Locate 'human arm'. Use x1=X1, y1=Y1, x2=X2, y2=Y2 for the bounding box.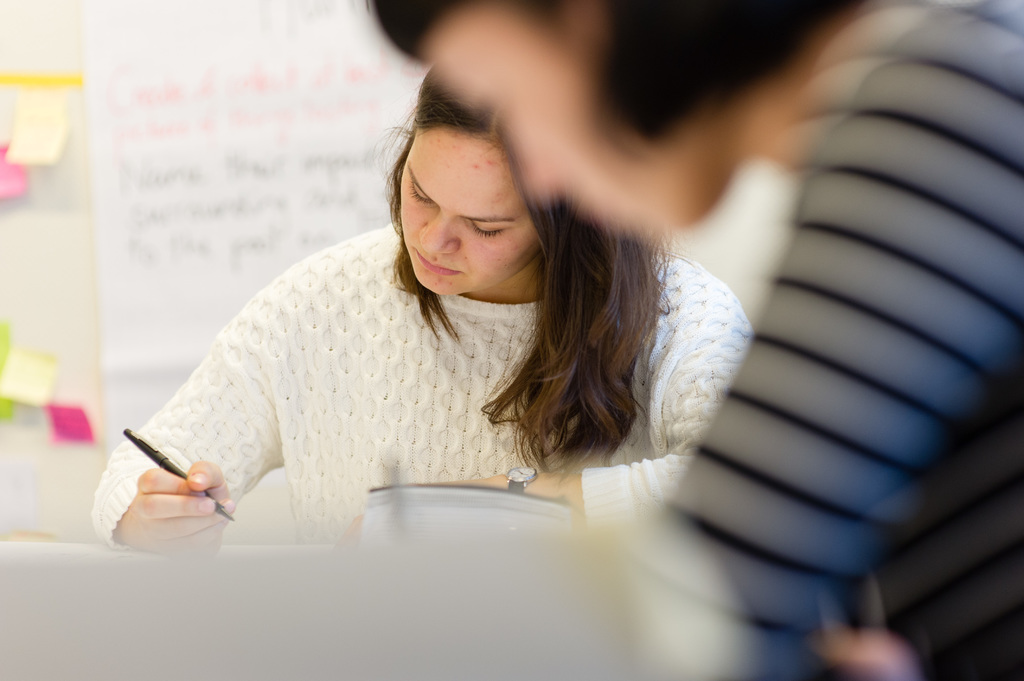
x1=637, y1=51, x2=1023, y2=680.
